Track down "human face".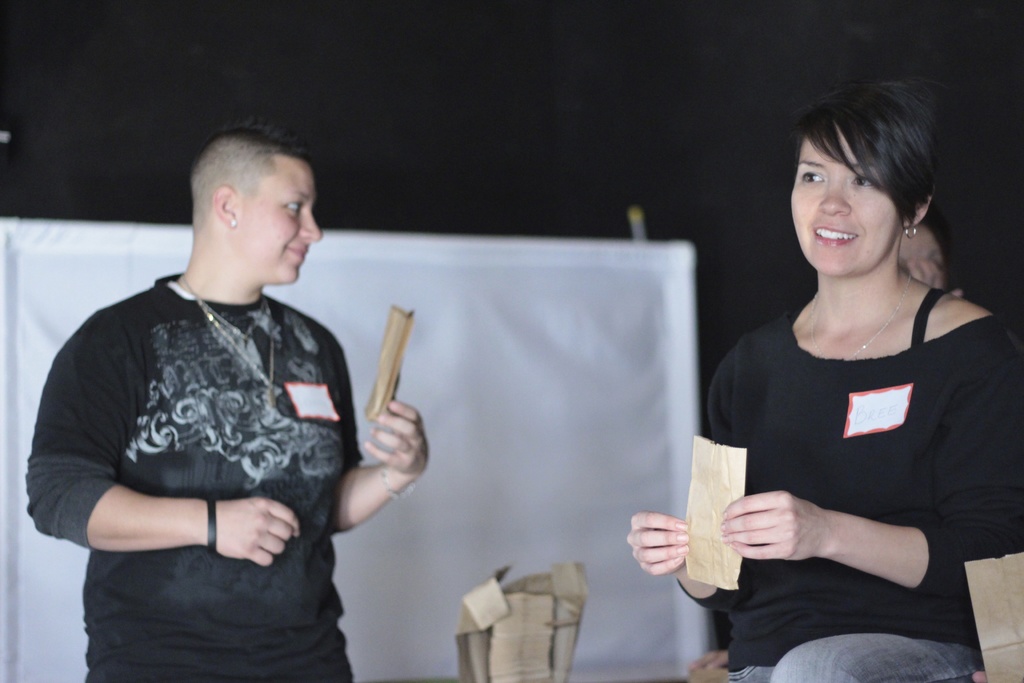
Tracked to 237 164 319 283.
